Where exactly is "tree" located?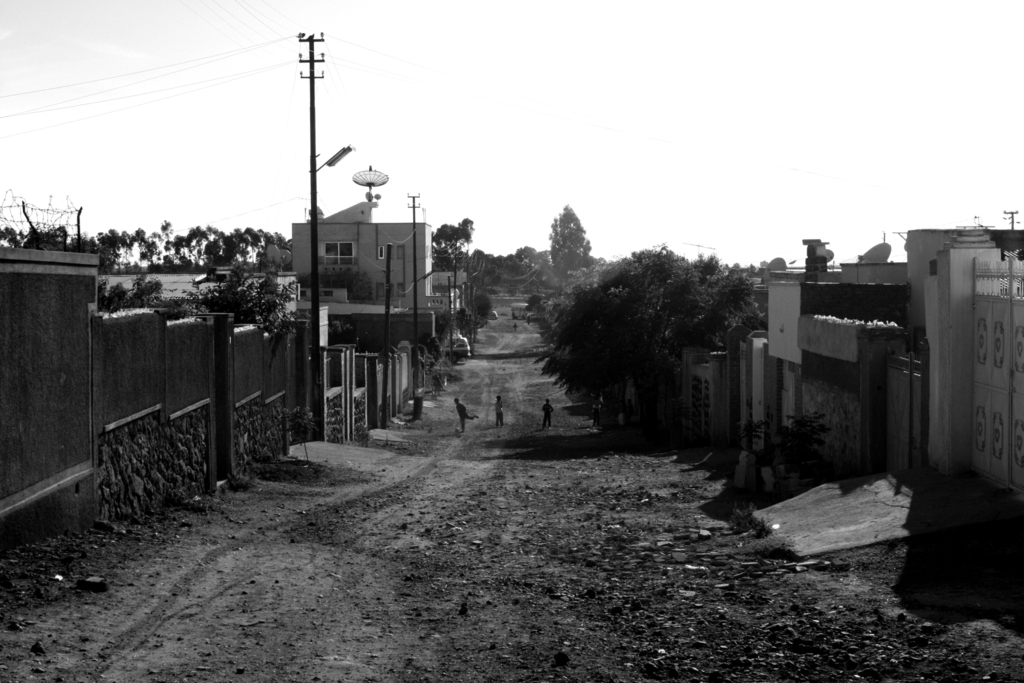
Its bounding box is box=[639, 254, 760, 364].
